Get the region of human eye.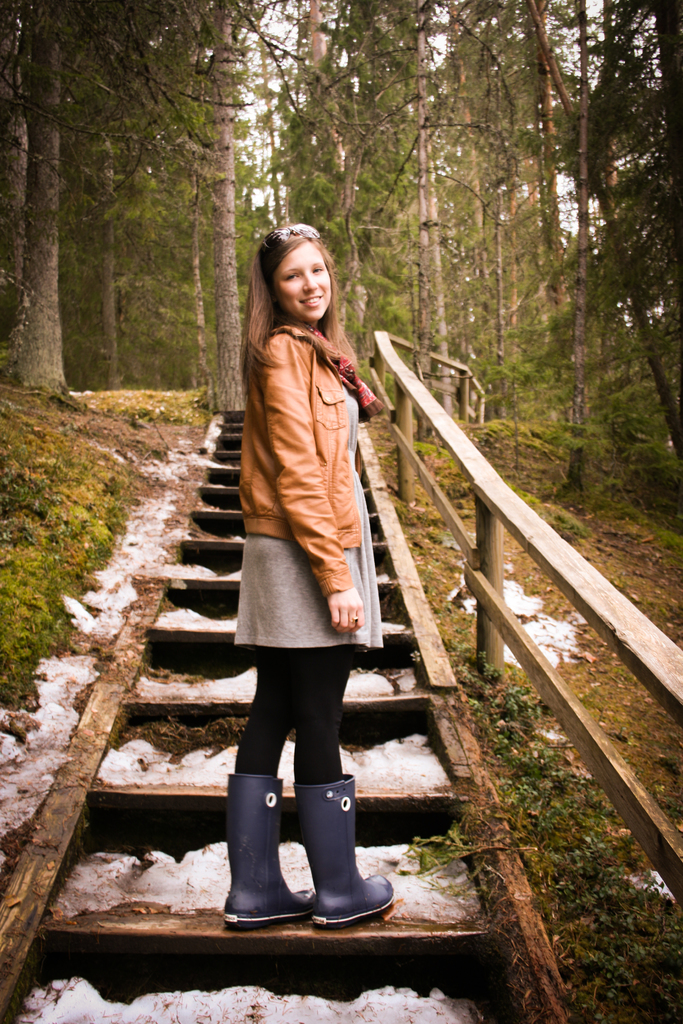
select_region(283, 269, 300, 284).
